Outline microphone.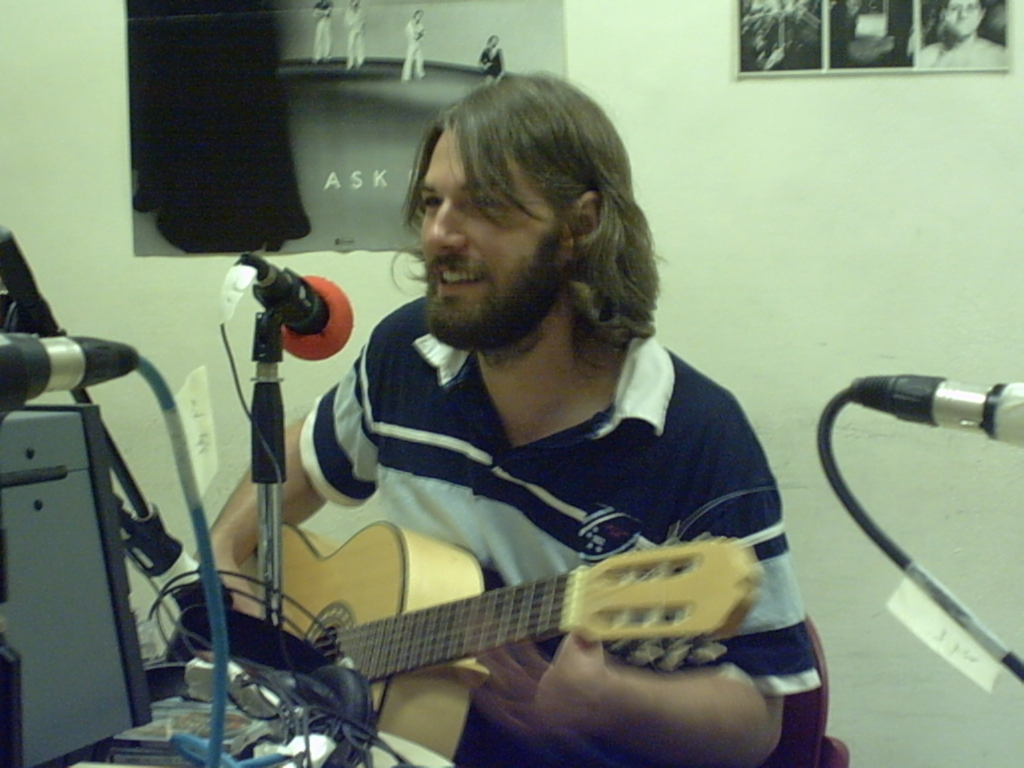
Outline: select_region(0, 326, 140, 422).
